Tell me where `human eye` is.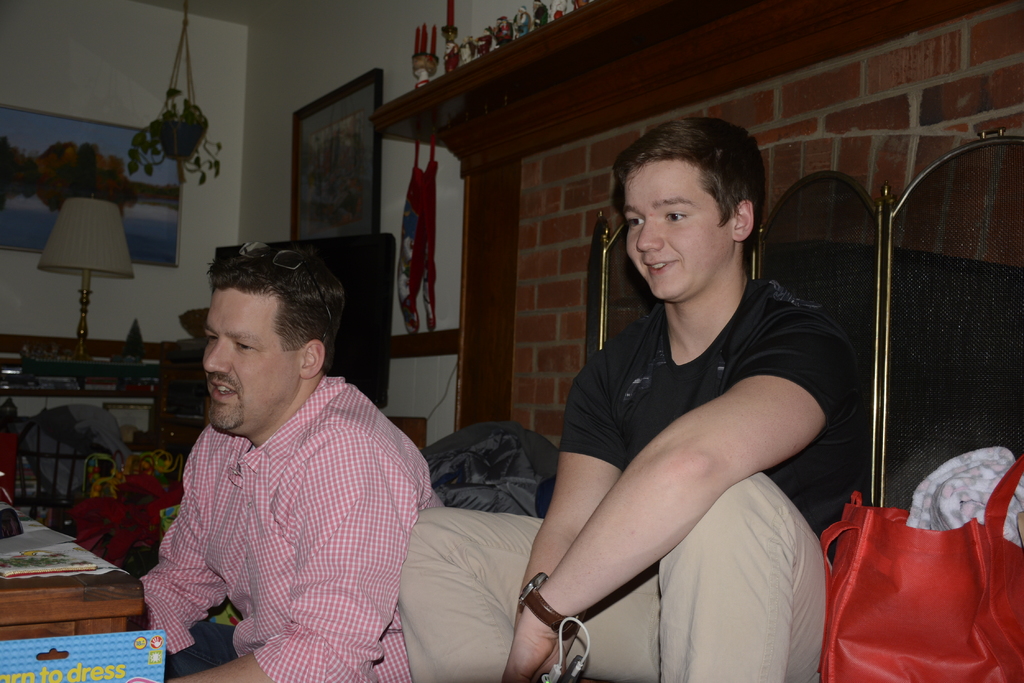
`human eye` is at left=625, top=210, right=649, bottom=236.
